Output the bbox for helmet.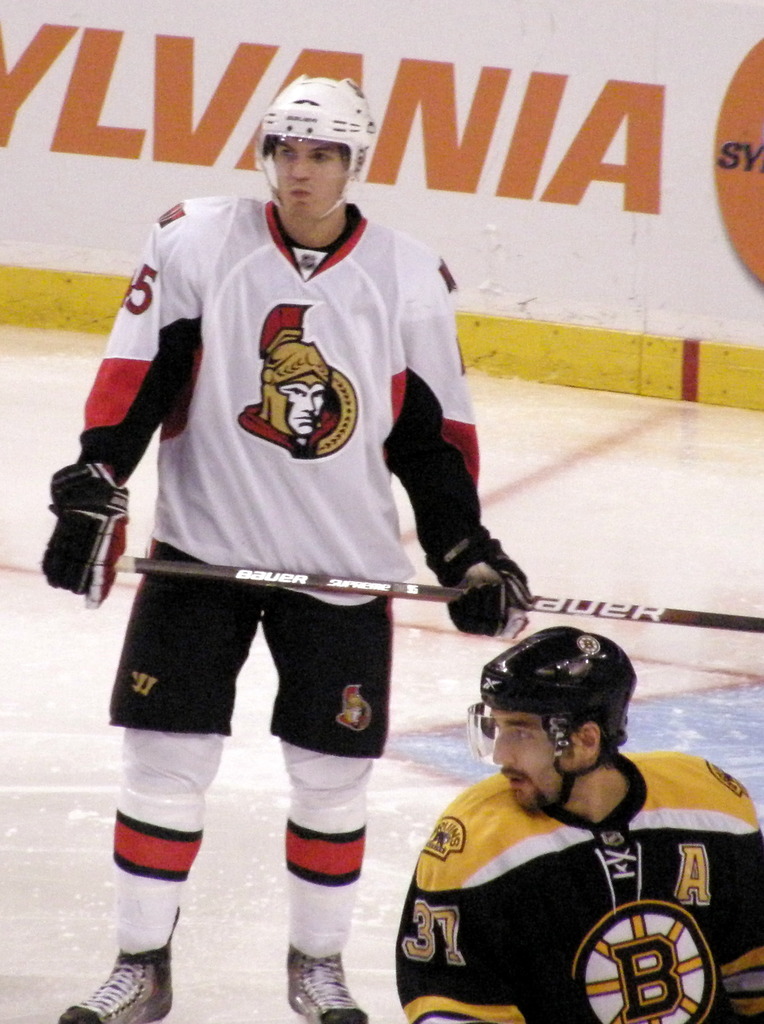
x1=254 y1=78 x2=380 y2=220.
